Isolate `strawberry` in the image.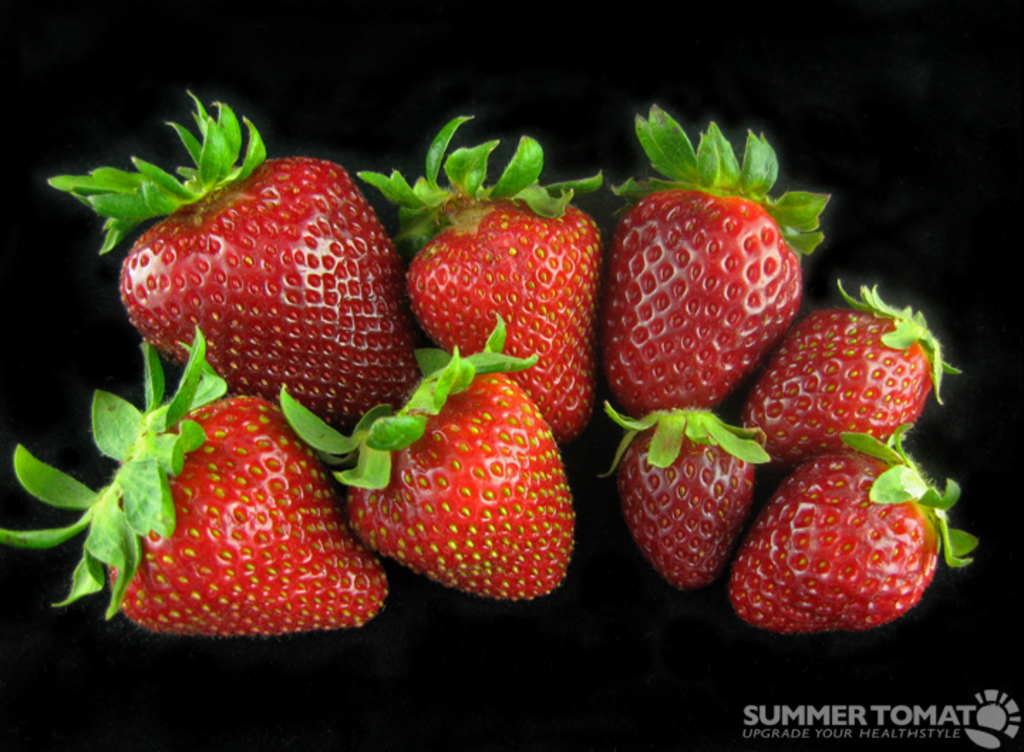
Isolated region: bbox(272, 317, 576, 600).
